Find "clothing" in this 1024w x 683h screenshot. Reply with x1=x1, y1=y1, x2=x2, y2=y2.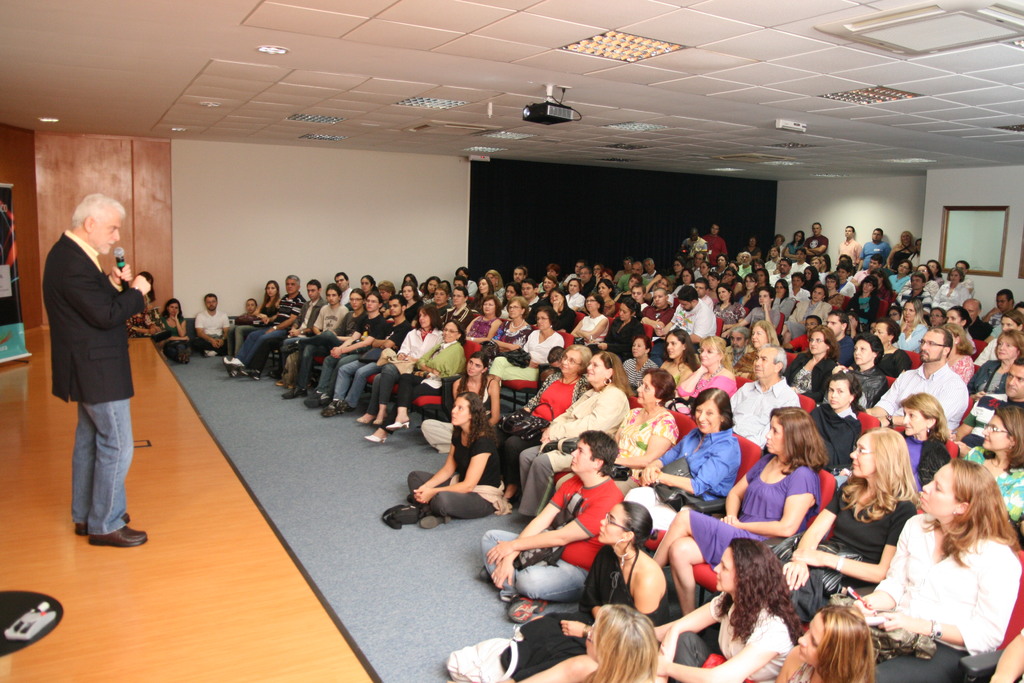
x1=484, y1=372, x2=590, y2=488.
